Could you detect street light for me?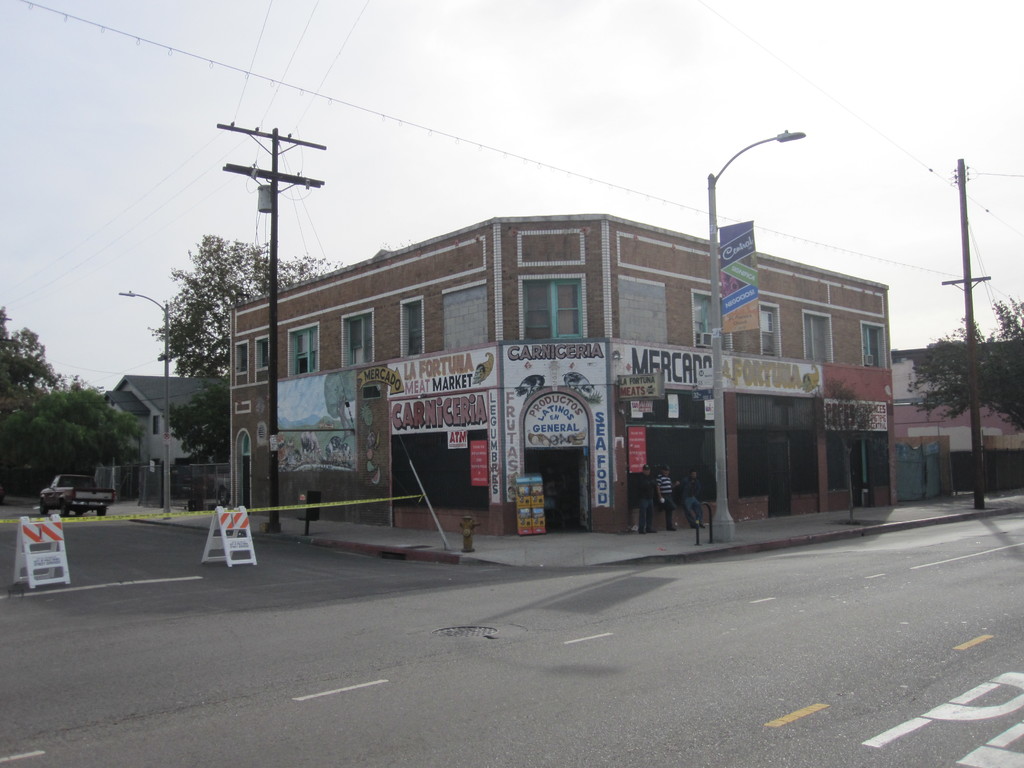
Detection result: Rect(714, 129, 806, 543).
